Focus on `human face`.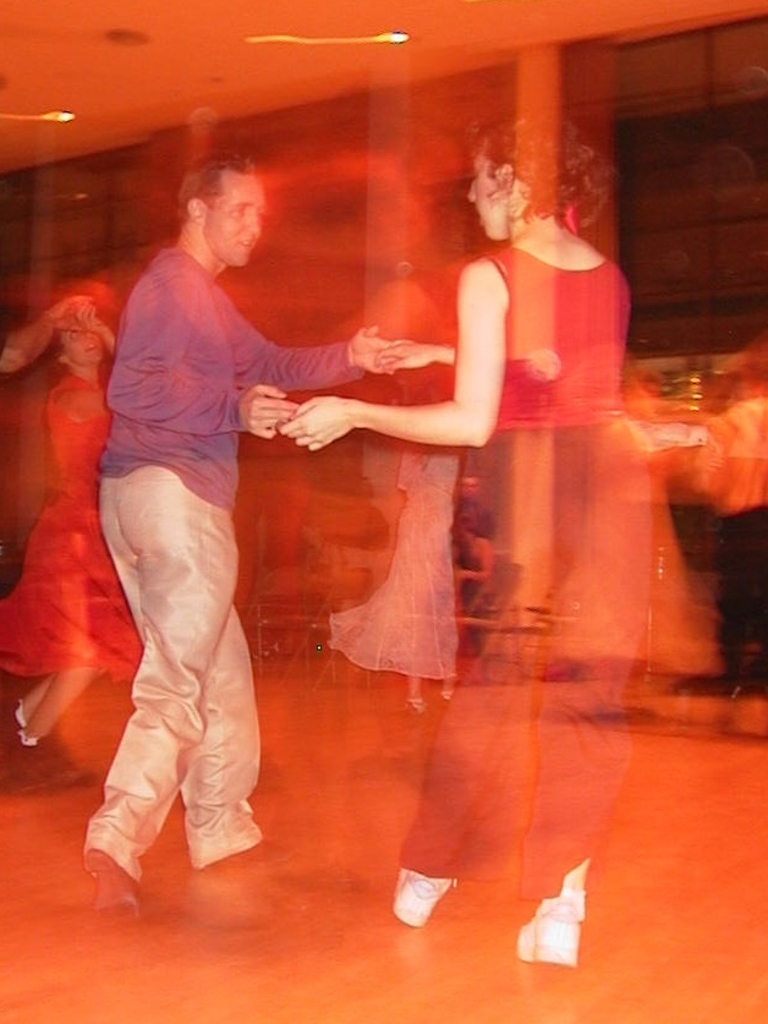
Focused at 55, 328, 106, 369.
